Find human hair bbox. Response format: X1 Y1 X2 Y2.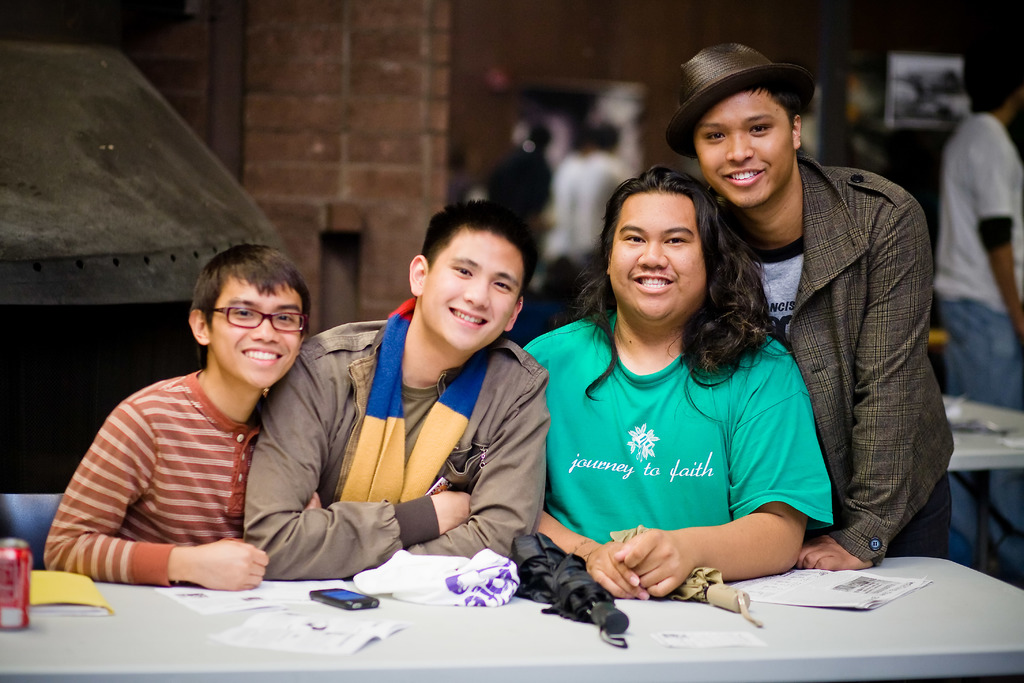
749 76 811 126.
